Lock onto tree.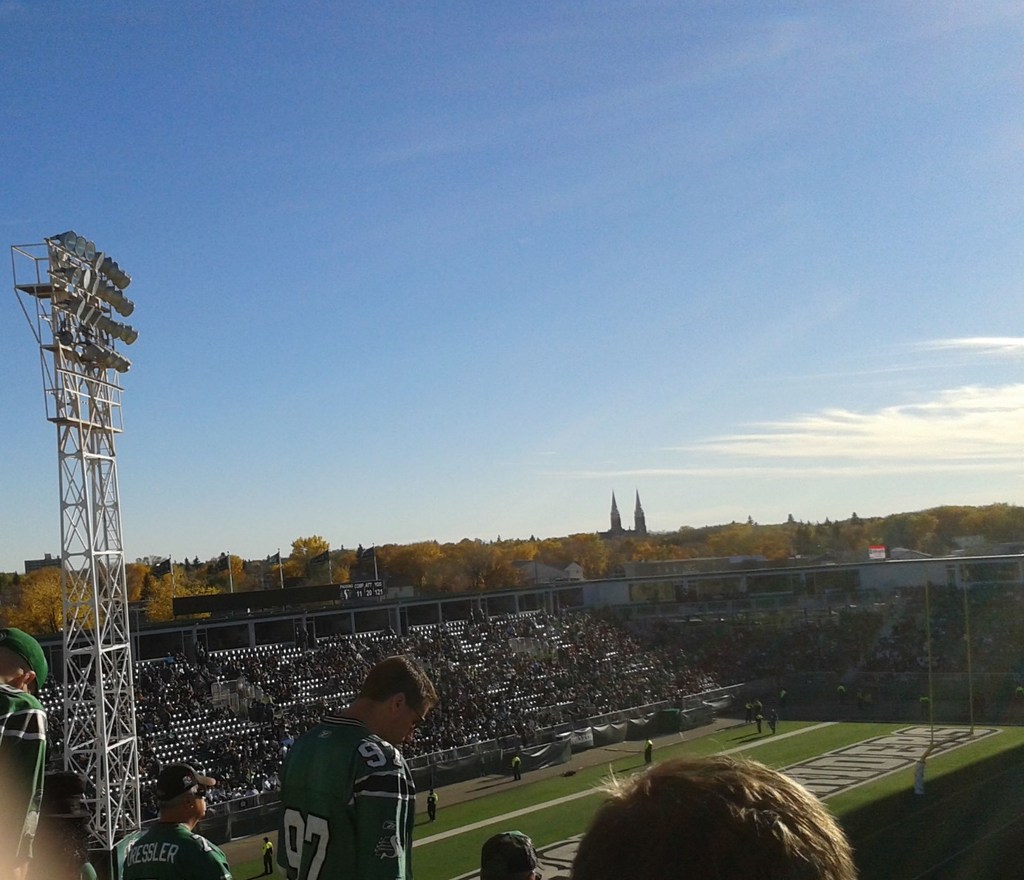
Locked: Rect(0, 556, 117, 639).
